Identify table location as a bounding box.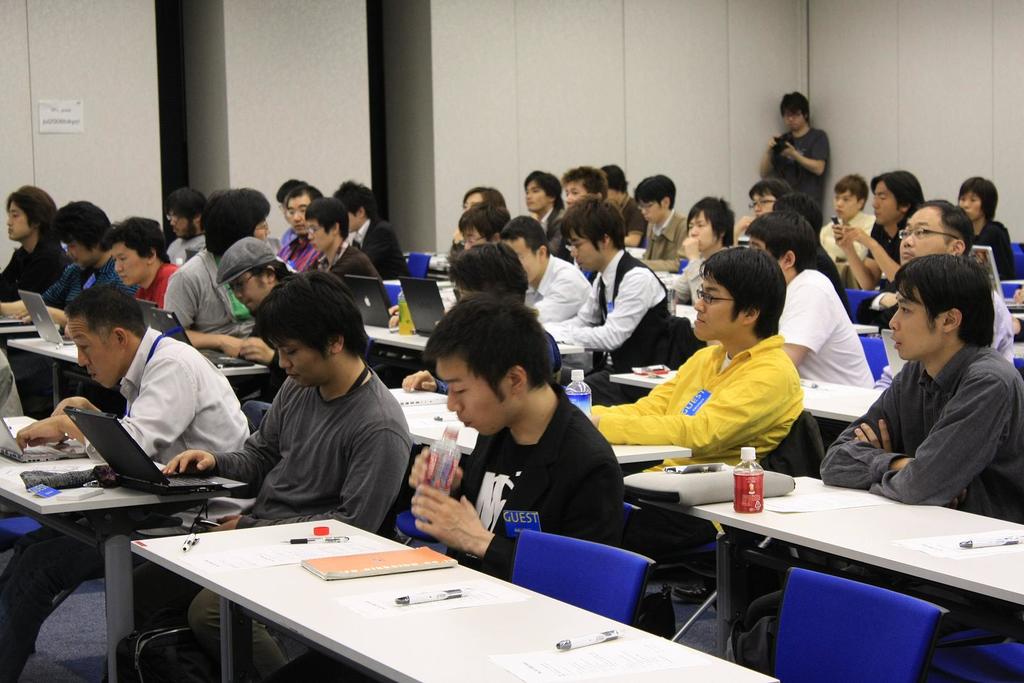
<region>390, 387, 692, 463</region>.
